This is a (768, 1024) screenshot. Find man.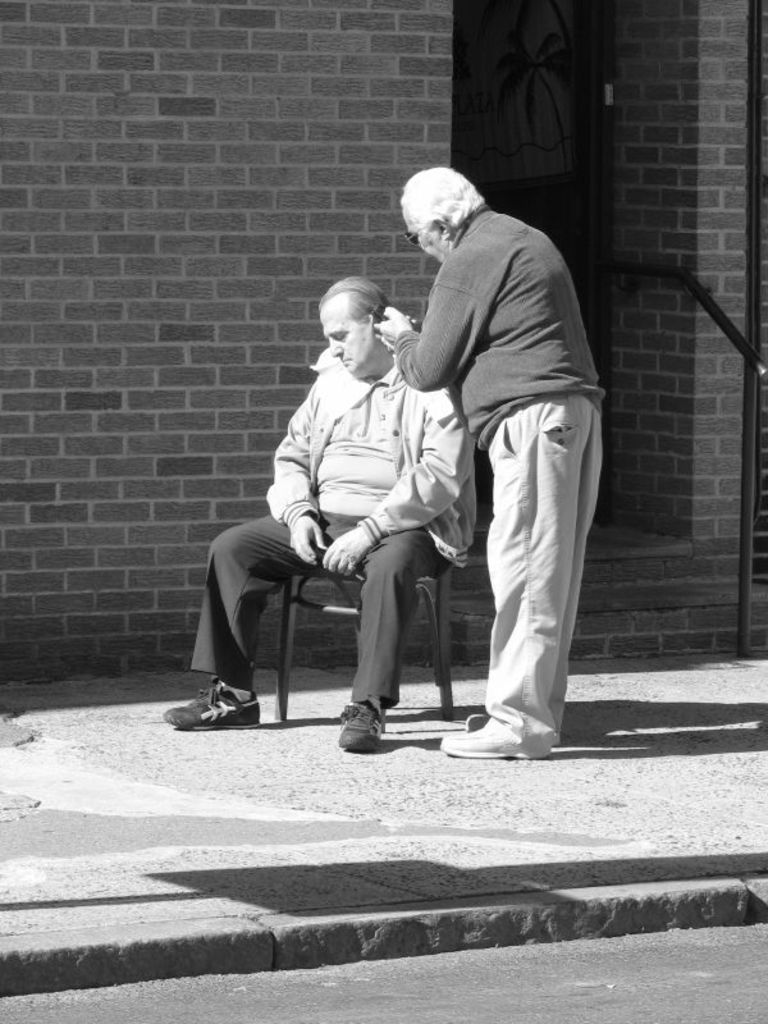
Bounding box: box(392, 137, 599, 791).
